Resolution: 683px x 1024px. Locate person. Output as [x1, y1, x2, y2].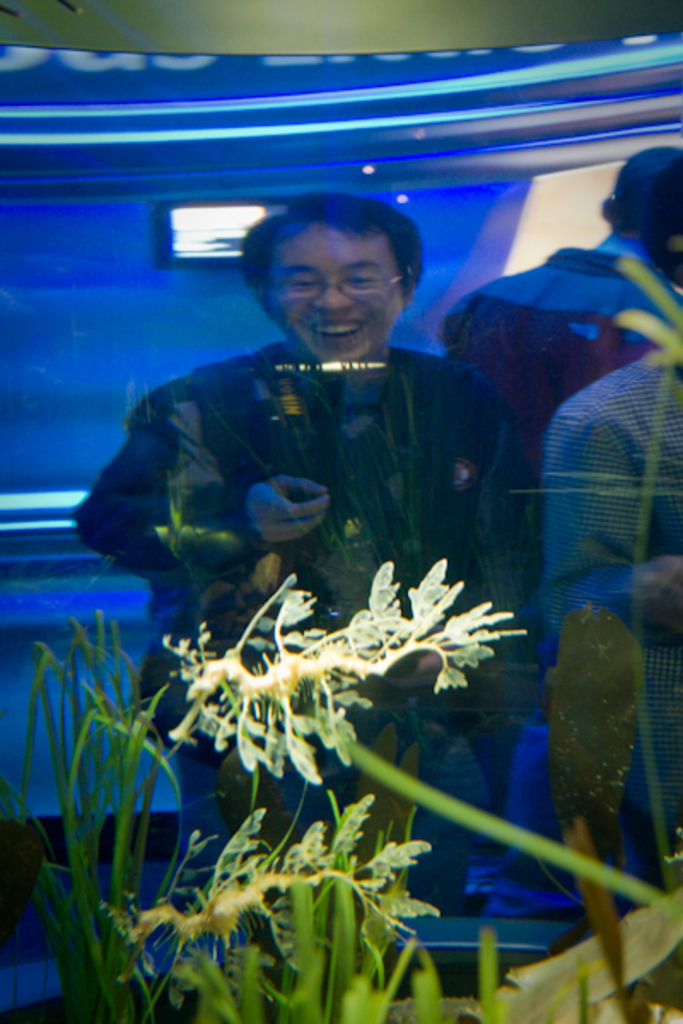
[432, 145, 681, 568].
